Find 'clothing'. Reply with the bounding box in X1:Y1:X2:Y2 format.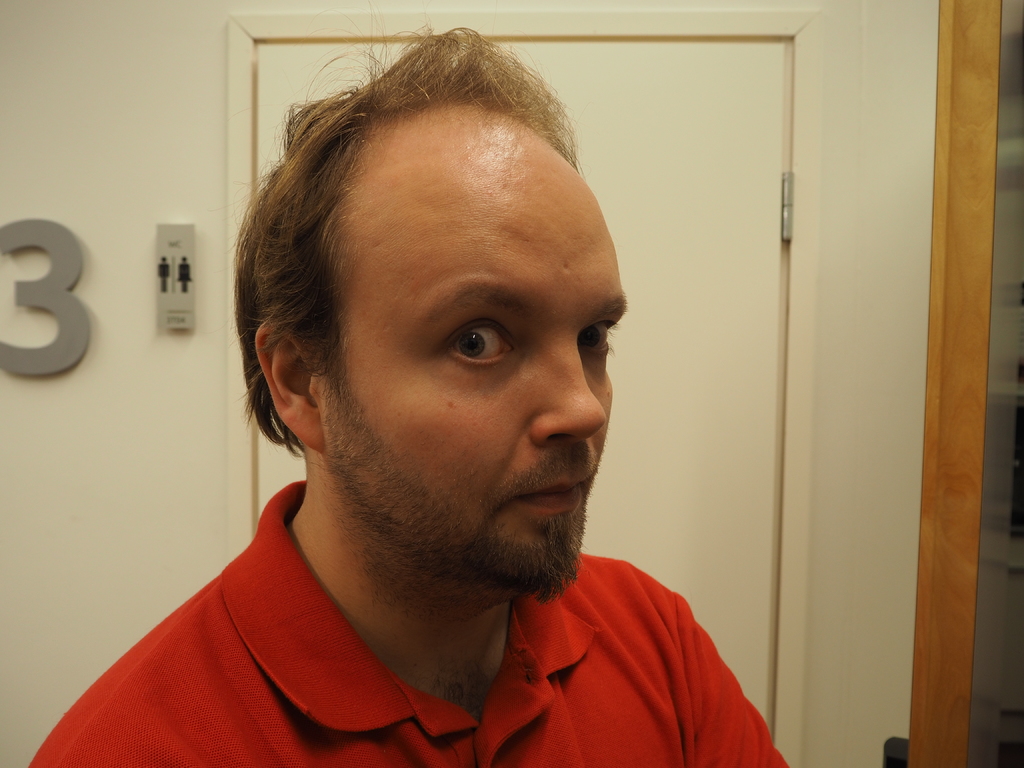
36:489:799:767.
